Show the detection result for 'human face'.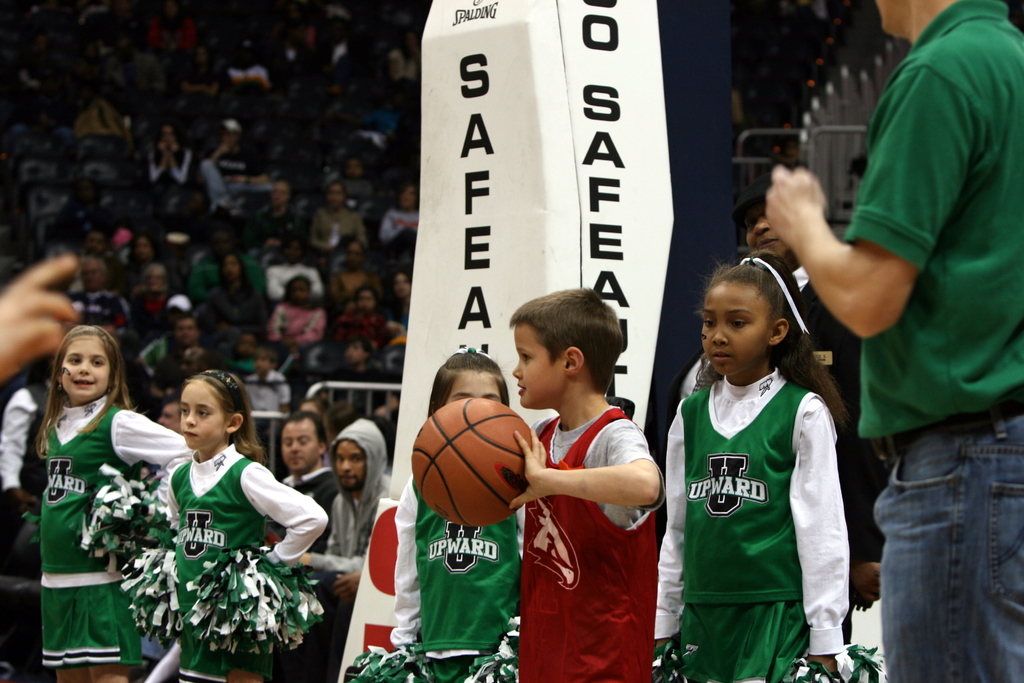
{"x1": 175, "y1": 317, "x2": 196, "y2": 343}.
